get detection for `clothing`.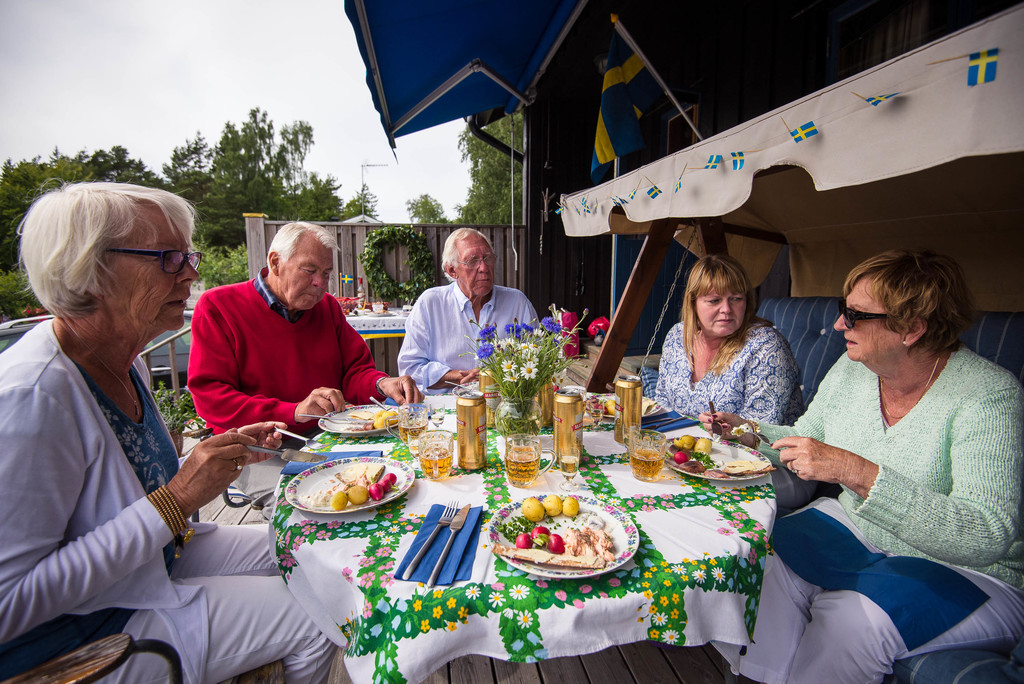
Detection: (x1=394, y1=278, x2=547, y2=391).
